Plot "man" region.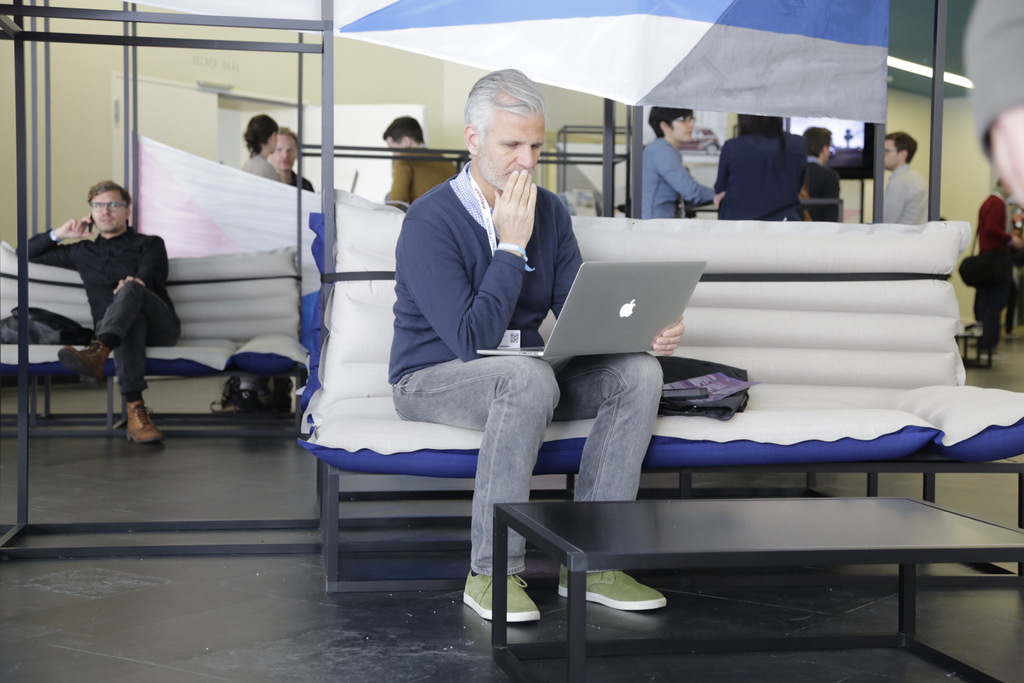
Plotted at (967,181,1022,353).
